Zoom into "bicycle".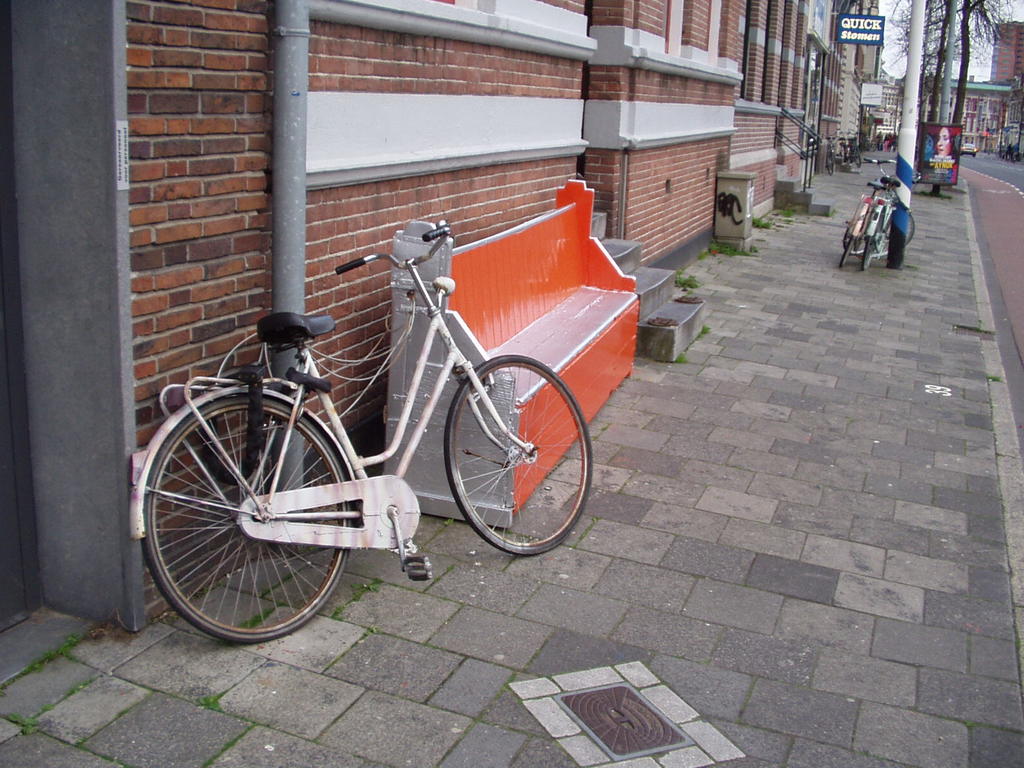
Zoom target: 841, 154, 892, 268.
